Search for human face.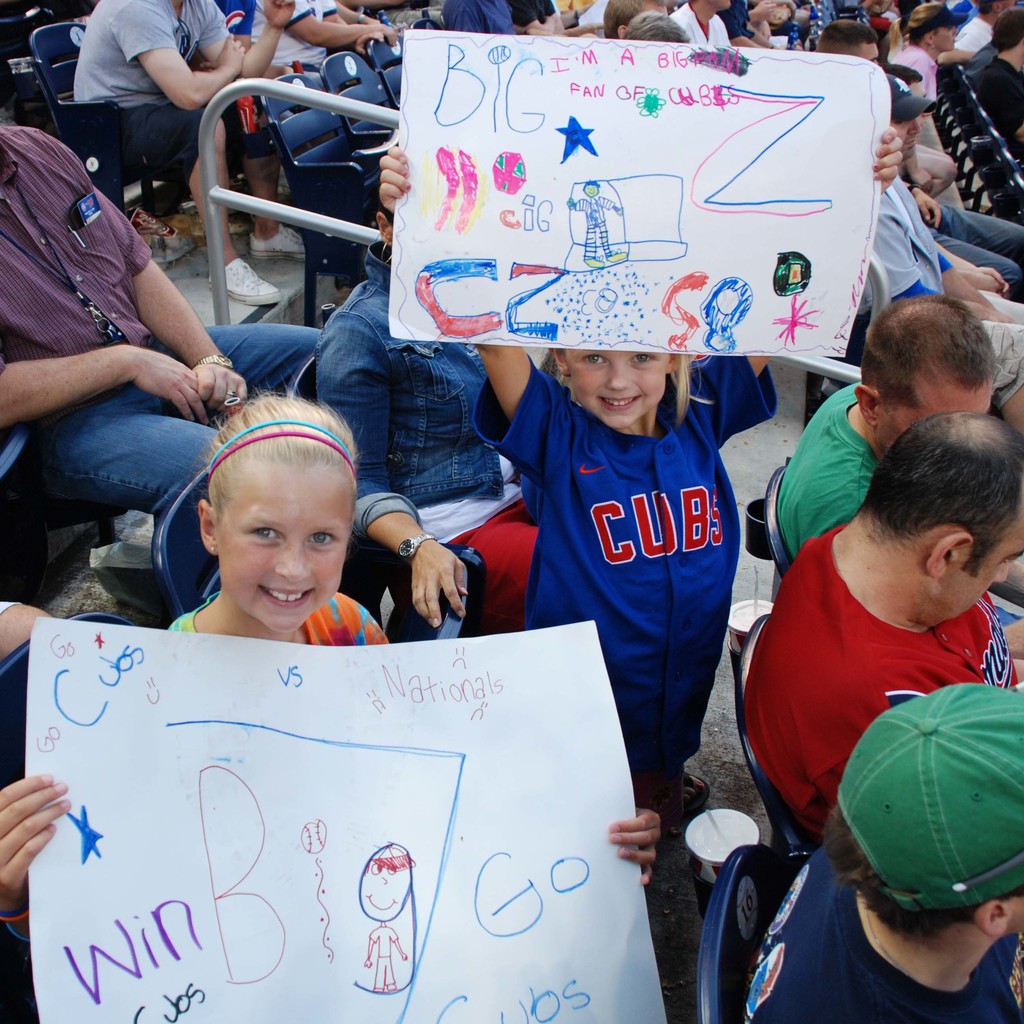
Found at l=930, t=514, r=1023, b=624.
